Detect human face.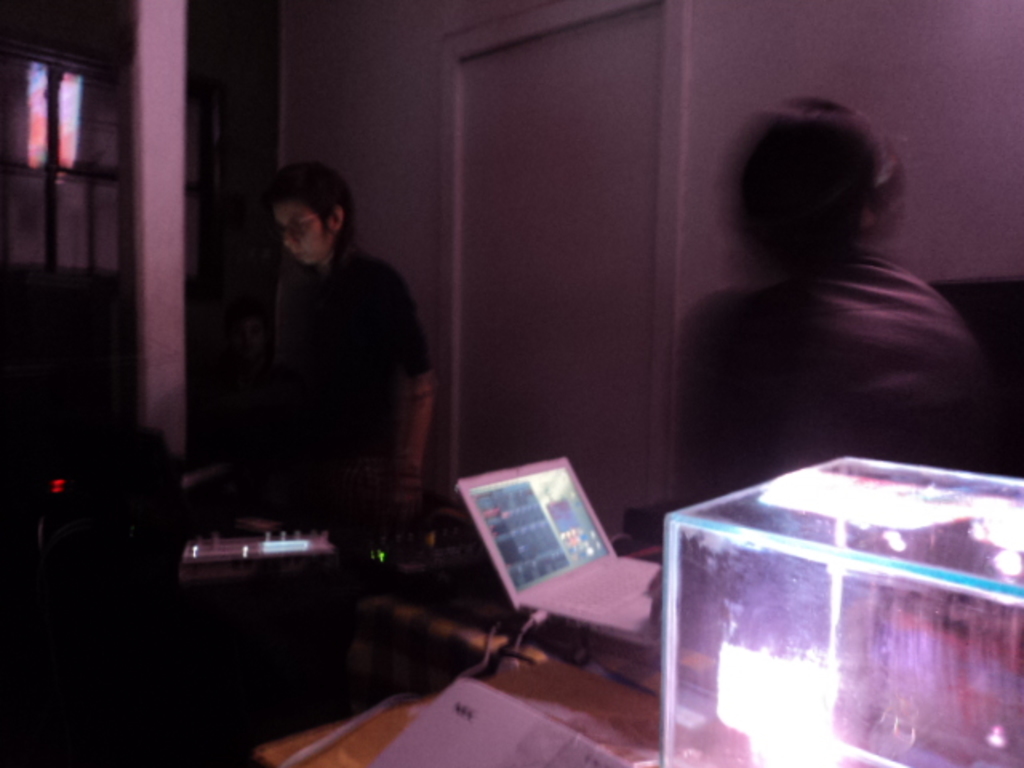
Detected at (270, 208, 336, 272).
